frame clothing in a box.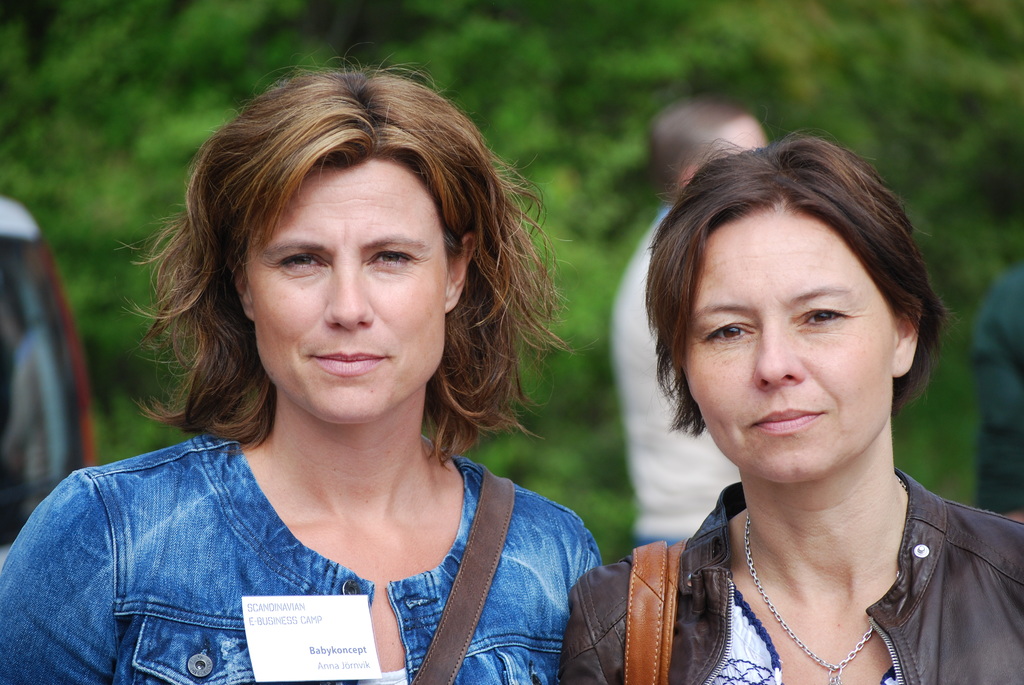
(0, 428, 603, 684).
